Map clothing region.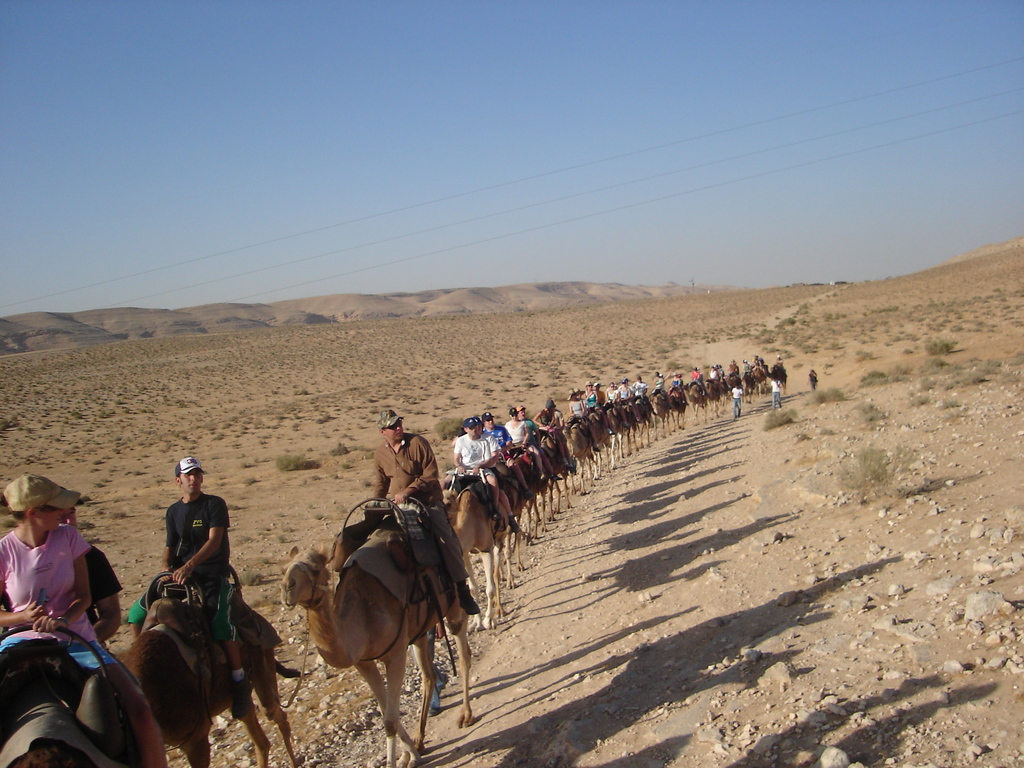
Mapped to (x1=669, y1=380, x2=680, y2=390).
